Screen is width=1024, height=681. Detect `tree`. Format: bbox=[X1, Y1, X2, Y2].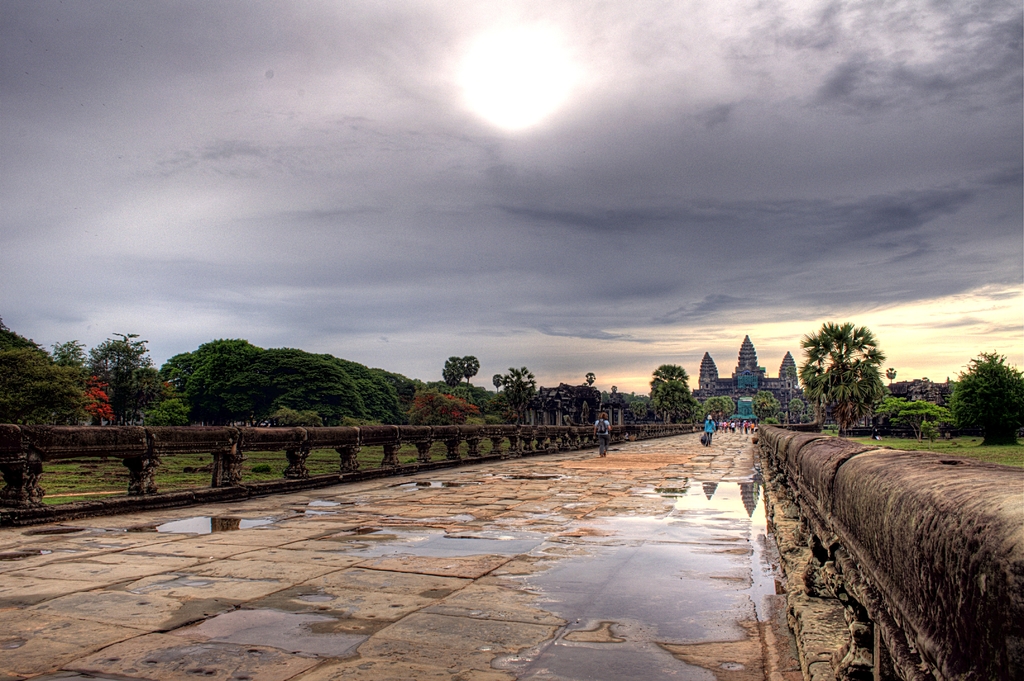
bbox=[429, 379, 506, 424].
